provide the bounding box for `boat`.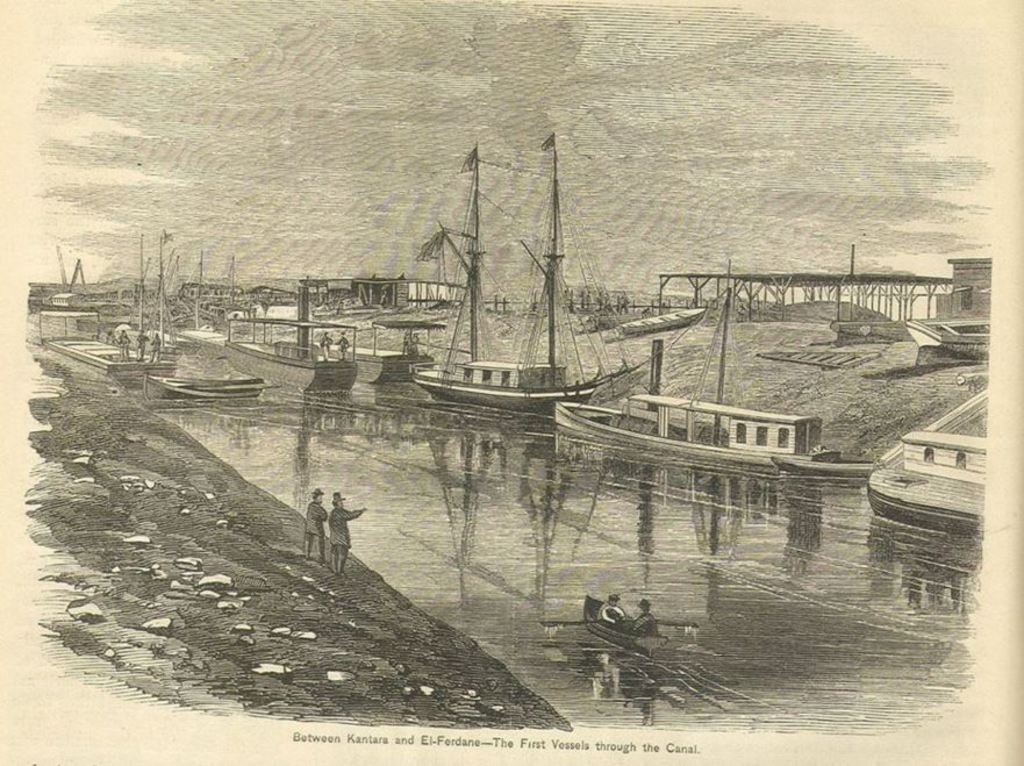
box=[224, 324, 359, 392].
